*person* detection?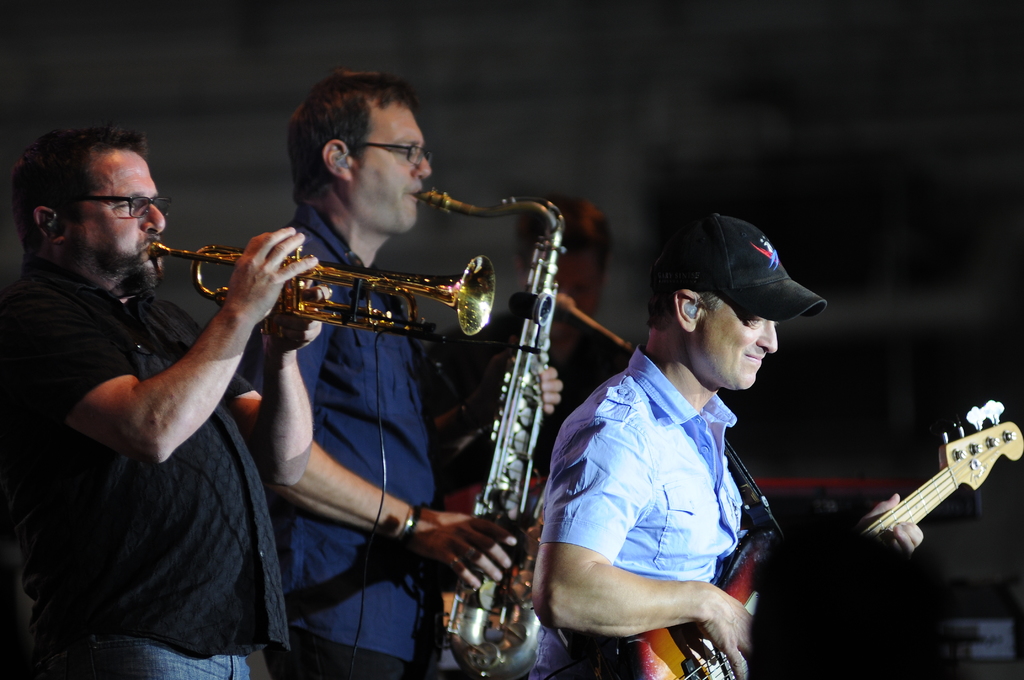
select_region(239, 68, 563, 679)
